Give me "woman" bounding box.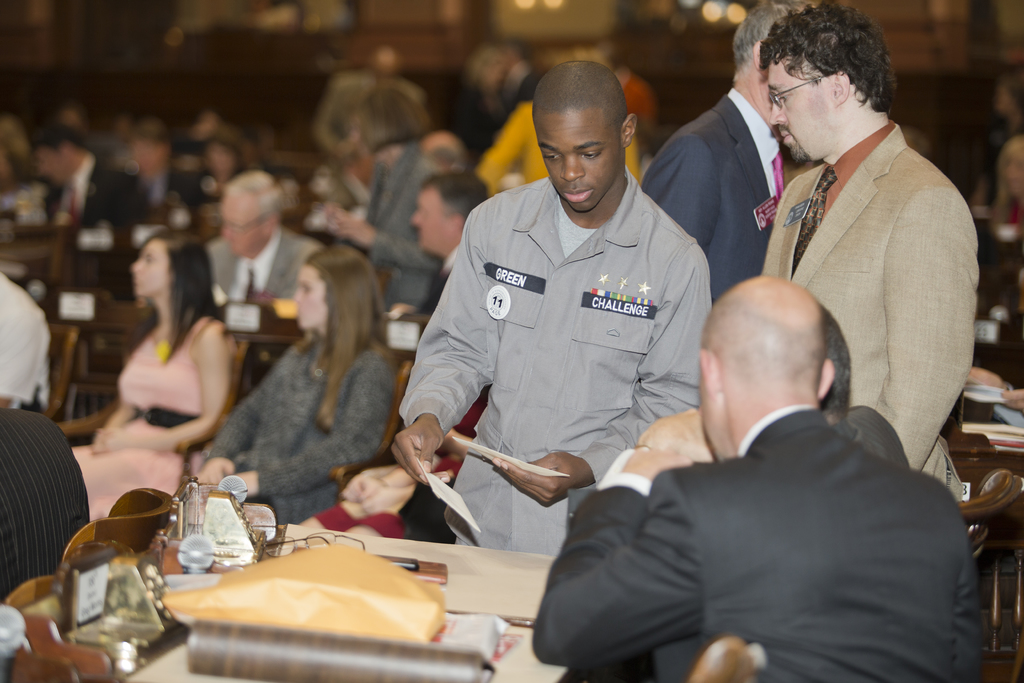
189 247 397 527.
